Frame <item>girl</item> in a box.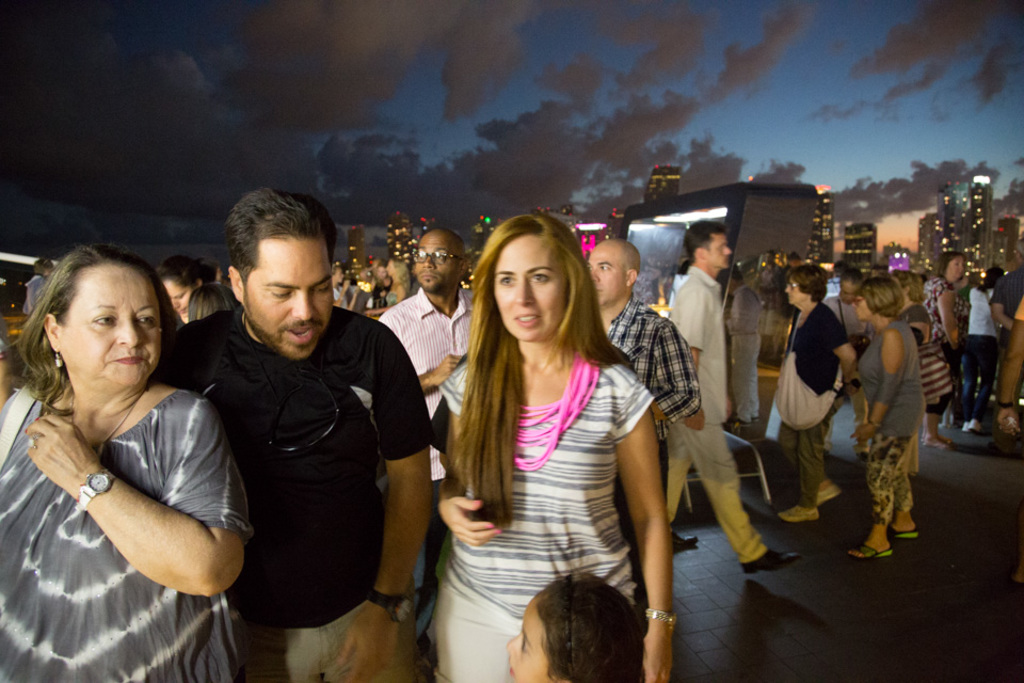
left=428, top=203, right=677, bottom=672.
